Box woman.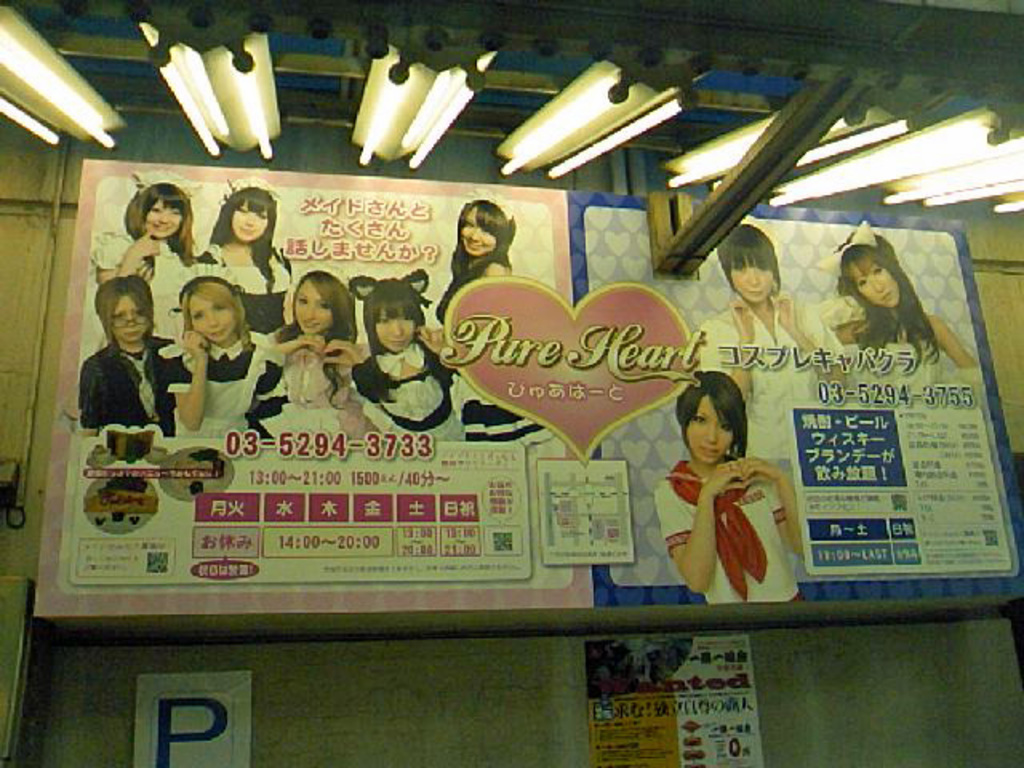
(803,222,984,403).
